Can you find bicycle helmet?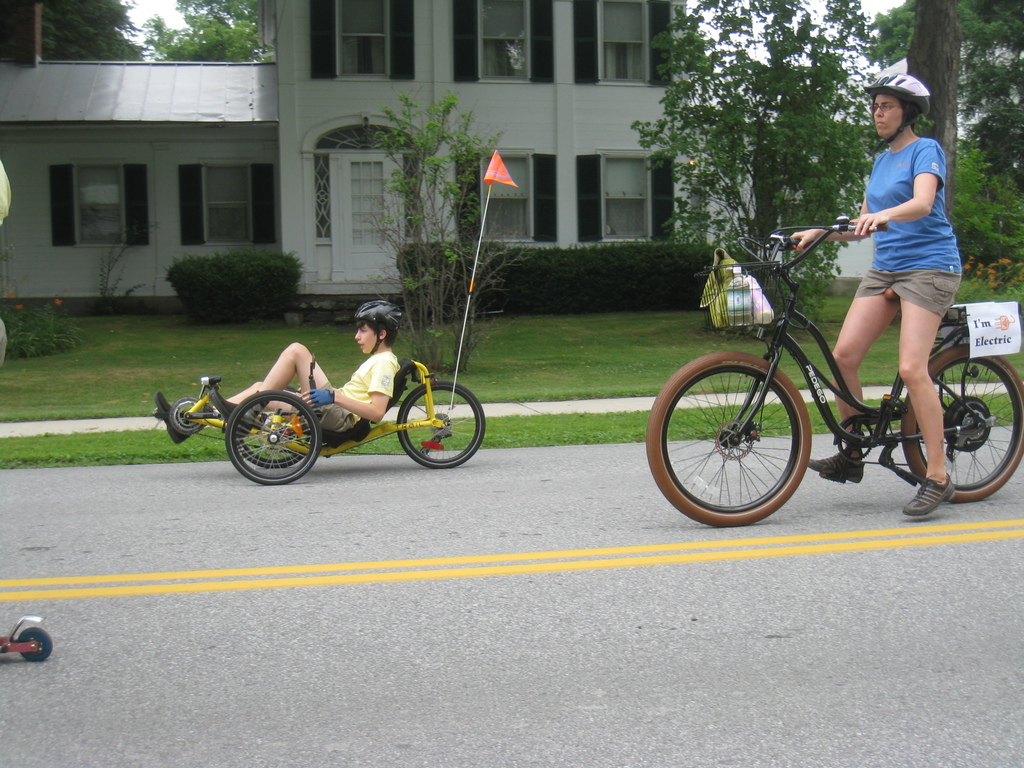
Yes, bounding box: box=[356, 297, 410, 358].
